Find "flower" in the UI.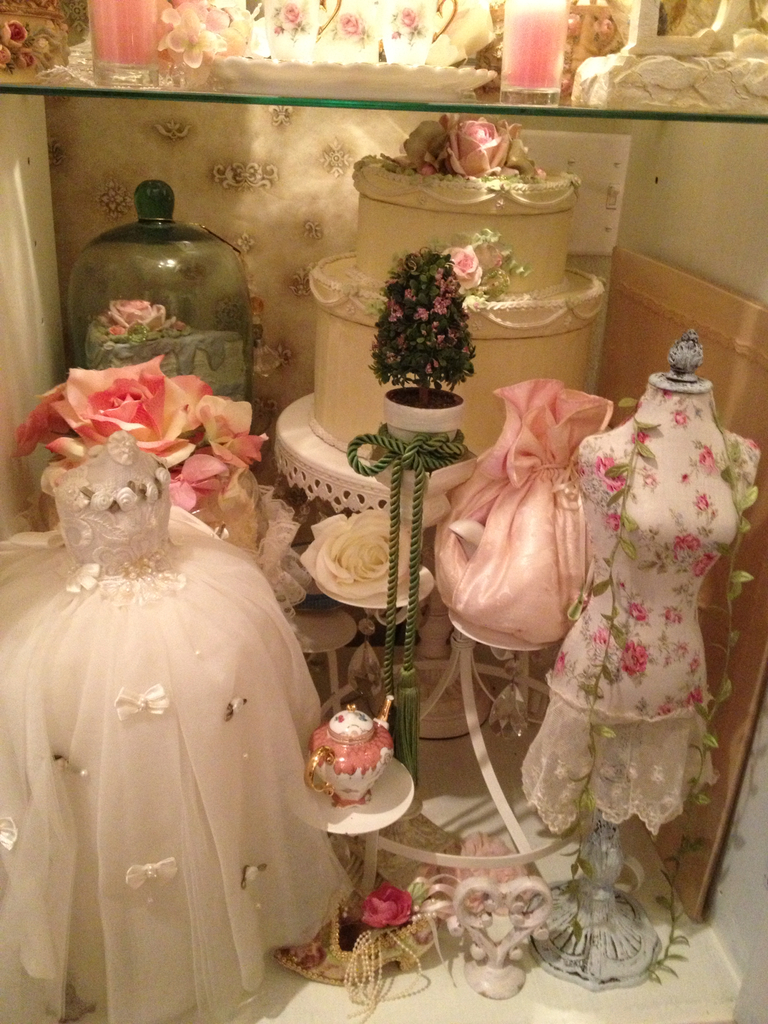
UI element at BBox(694, 444, 718, 473).
